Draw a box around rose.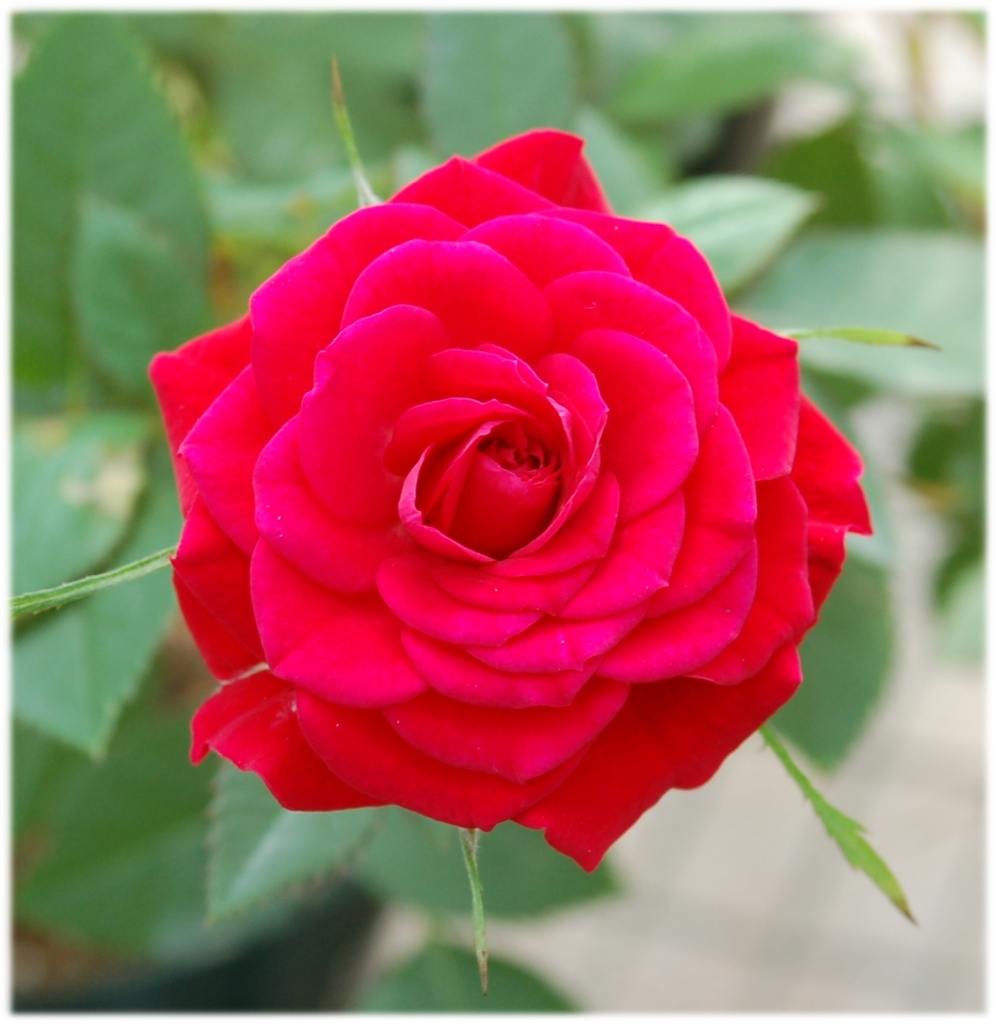
l=148, t=122, r=876, b=873.
